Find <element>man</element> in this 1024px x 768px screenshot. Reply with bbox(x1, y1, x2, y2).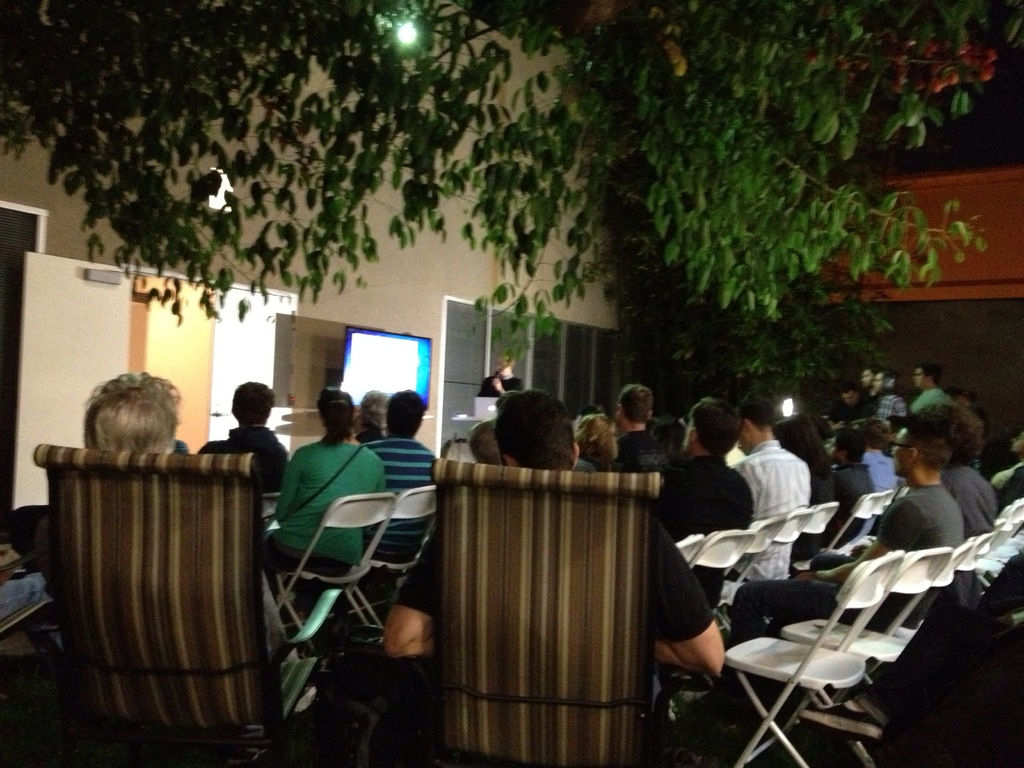
bbox(356, 387, 444, 570).
